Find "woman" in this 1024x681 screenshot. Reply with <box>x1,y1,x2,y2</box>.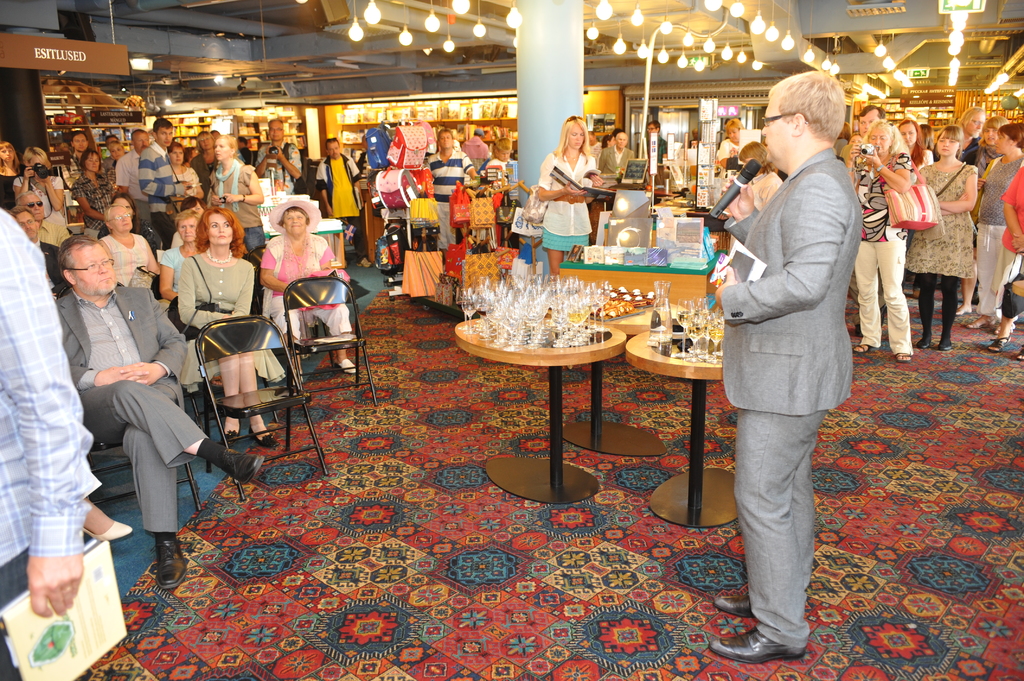
<box>13,145,70,212</box>.
